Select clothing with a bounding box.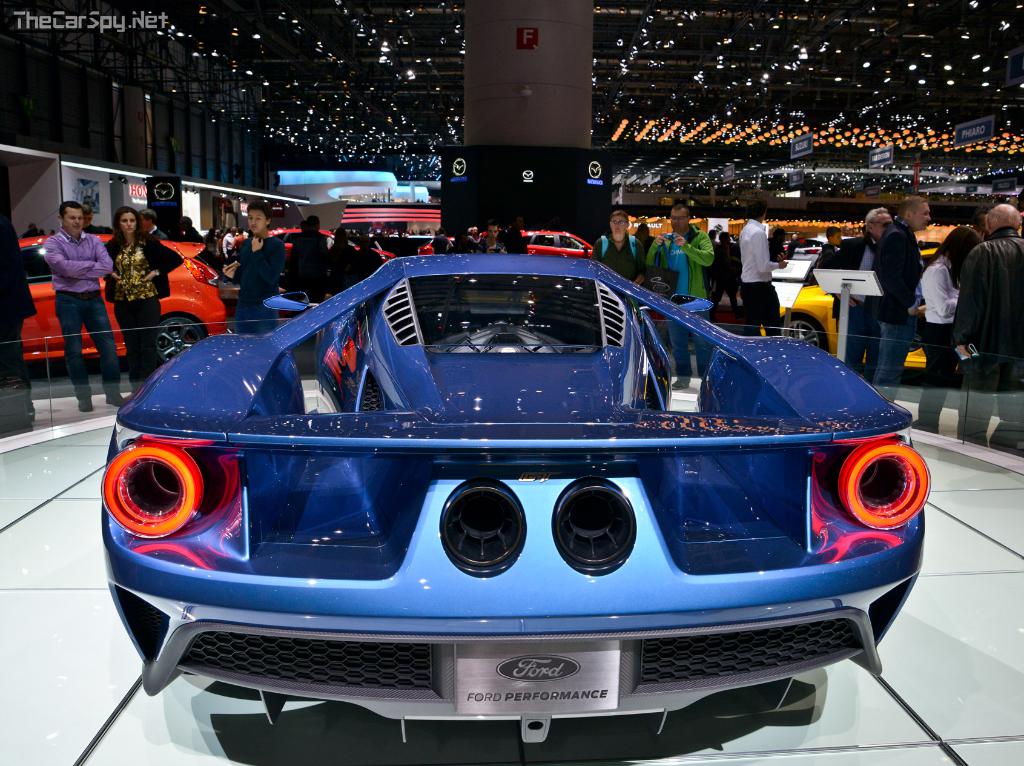
{"x1": 650, "y1": 225, "x2": 714, "y2": 374}.
